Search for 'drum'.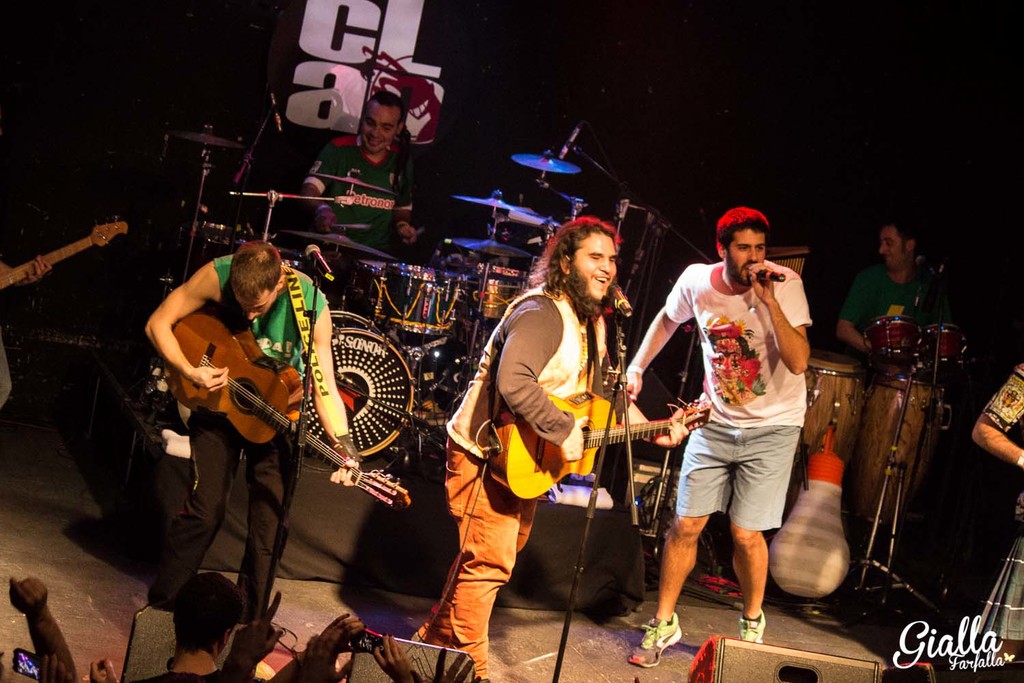
Found at rect(441, 259, 533, 318).
